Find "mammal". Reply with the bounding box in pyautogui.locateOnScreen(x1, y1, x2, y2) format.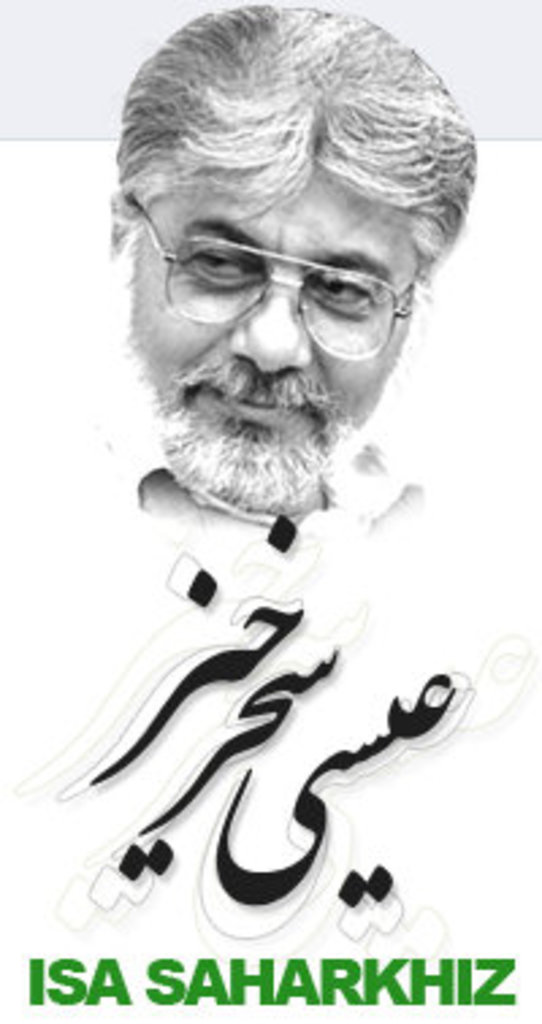
pyautogui.locateOnScreen(0, 0, 477, 675).
